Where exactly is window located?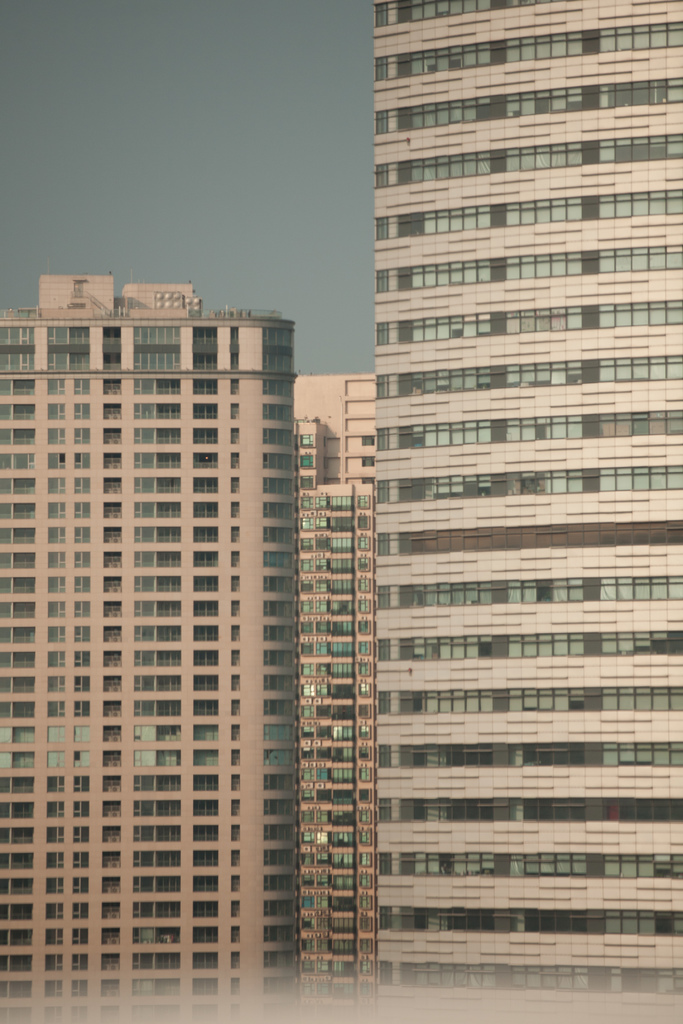
Its bounding box is <box>1,973,31,1003</box>.
